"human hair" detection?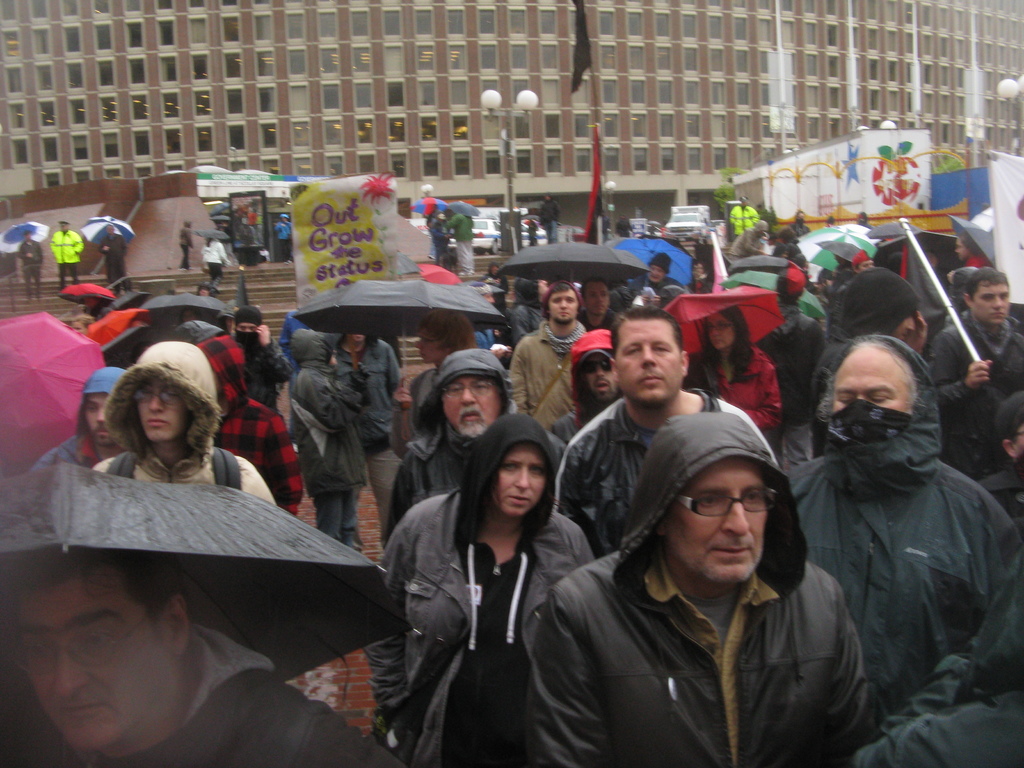
BBox(823, 333, 917, 407)
